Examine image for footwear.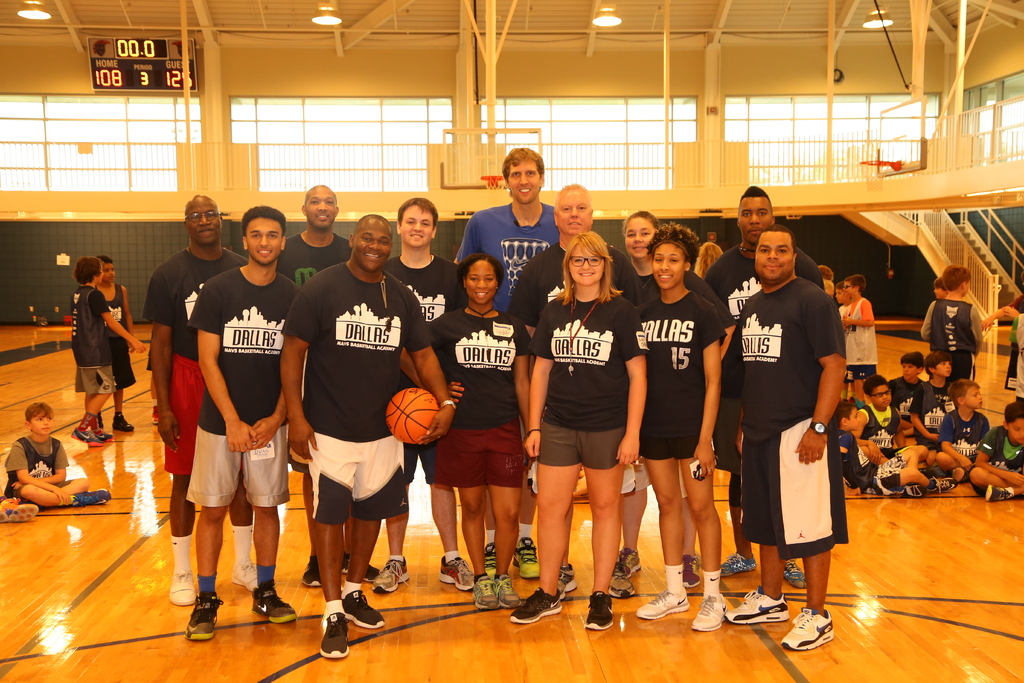
Examination result: box=[586, 594, 614, 630].
